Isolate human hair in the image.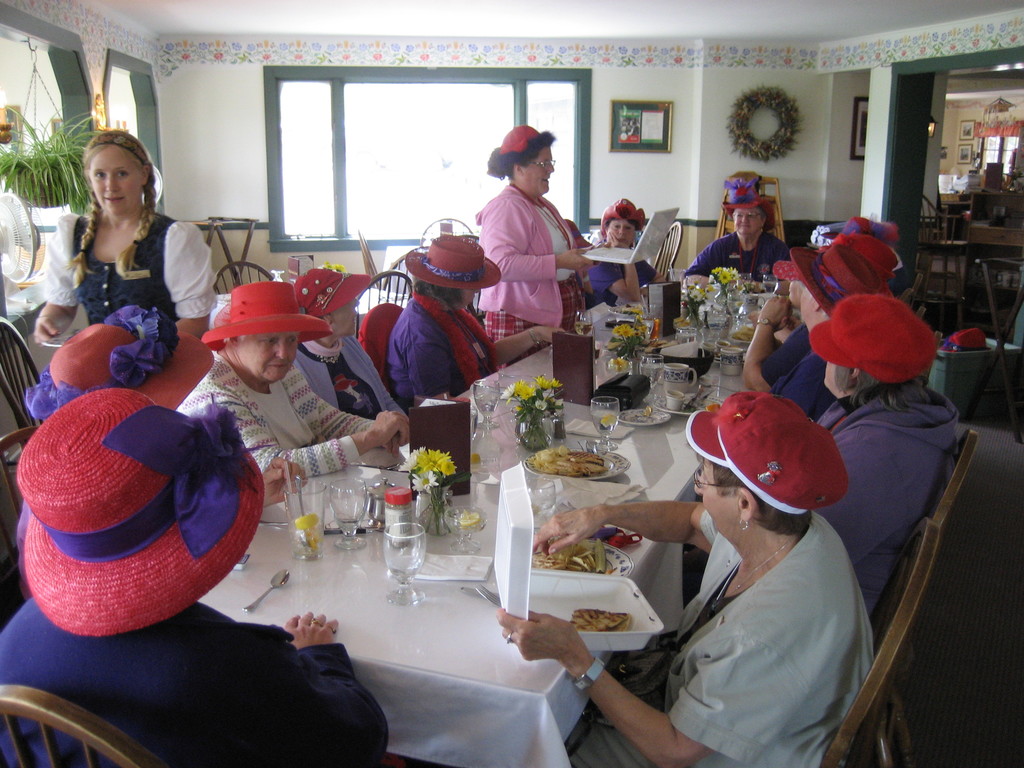
Isolated region: {"x1": 718, "y1": 463, "x2": 820, "y2": 533}.
